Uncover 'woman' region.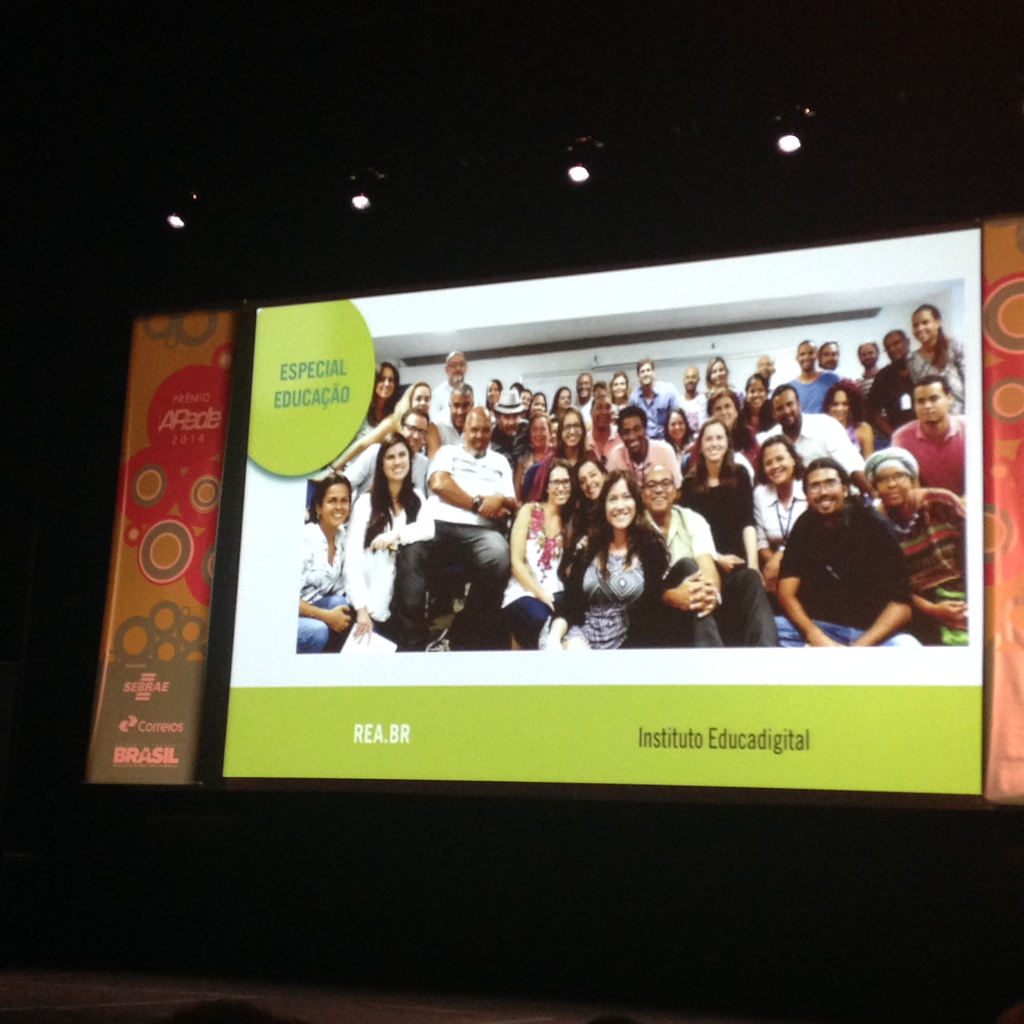
Uncovered: [left=676, top=415, right=765, bottom=590].
